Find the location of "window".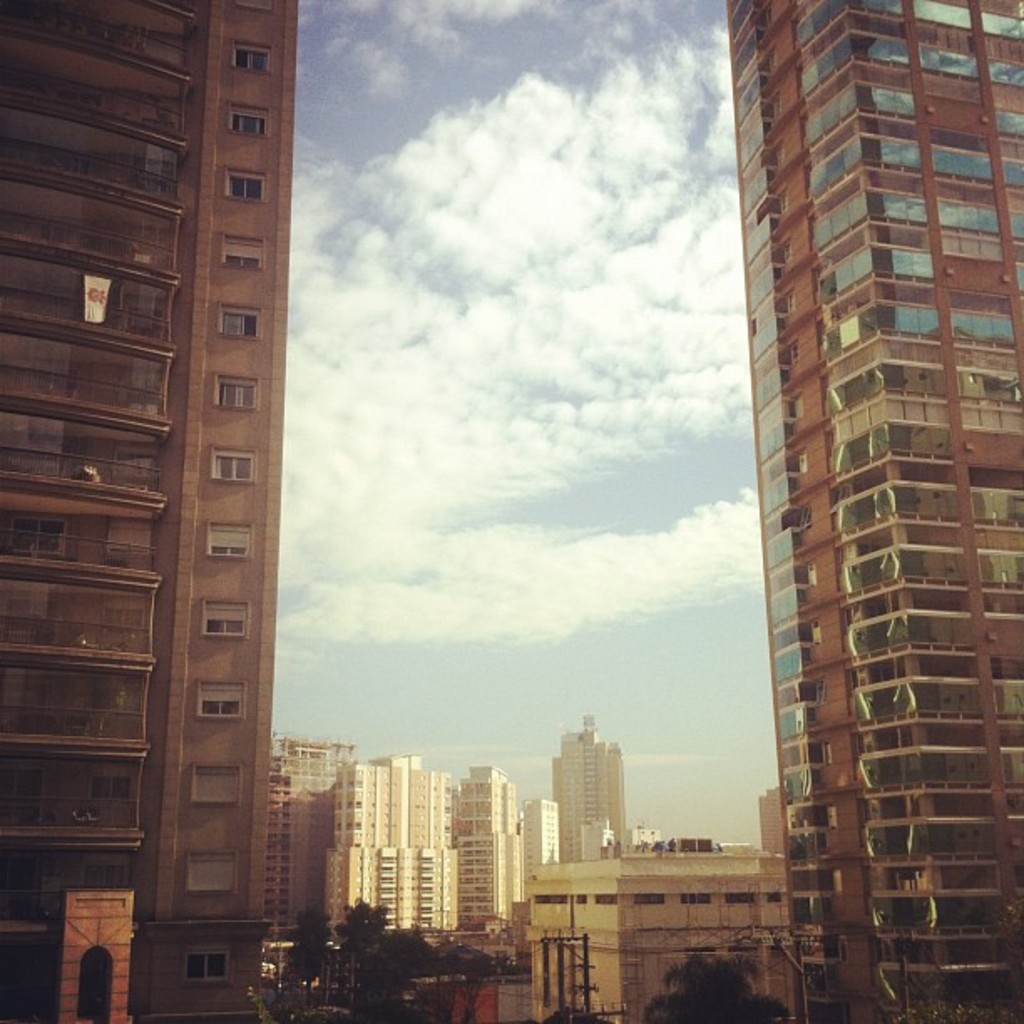
Location: (216,306,259,345).
